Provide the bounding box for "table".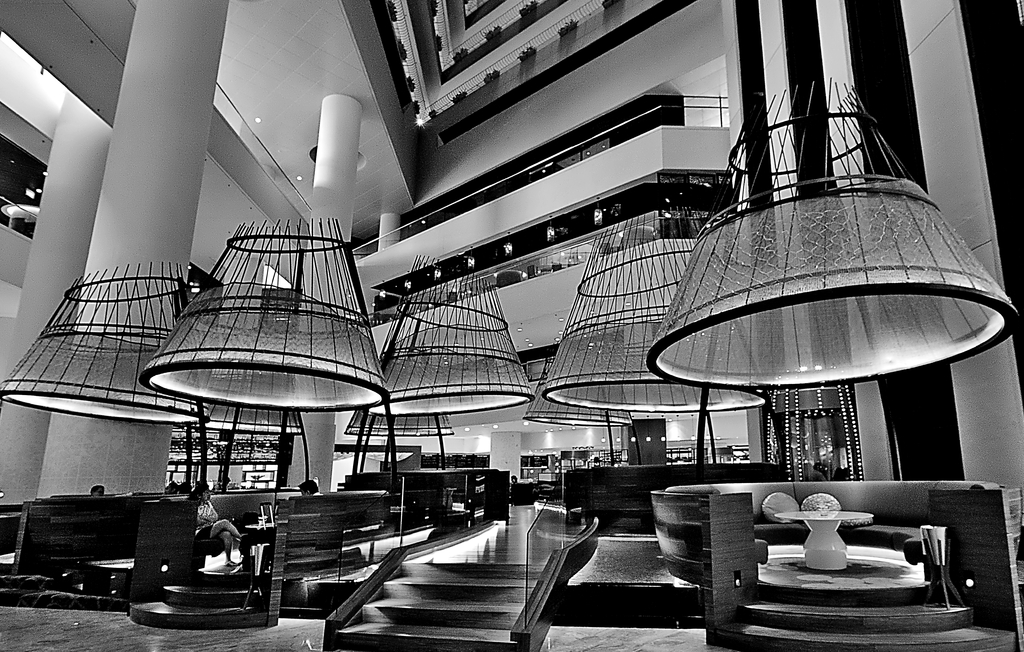
{"left": 772, "top": 509, "right": 877, "bottom": 573}.
